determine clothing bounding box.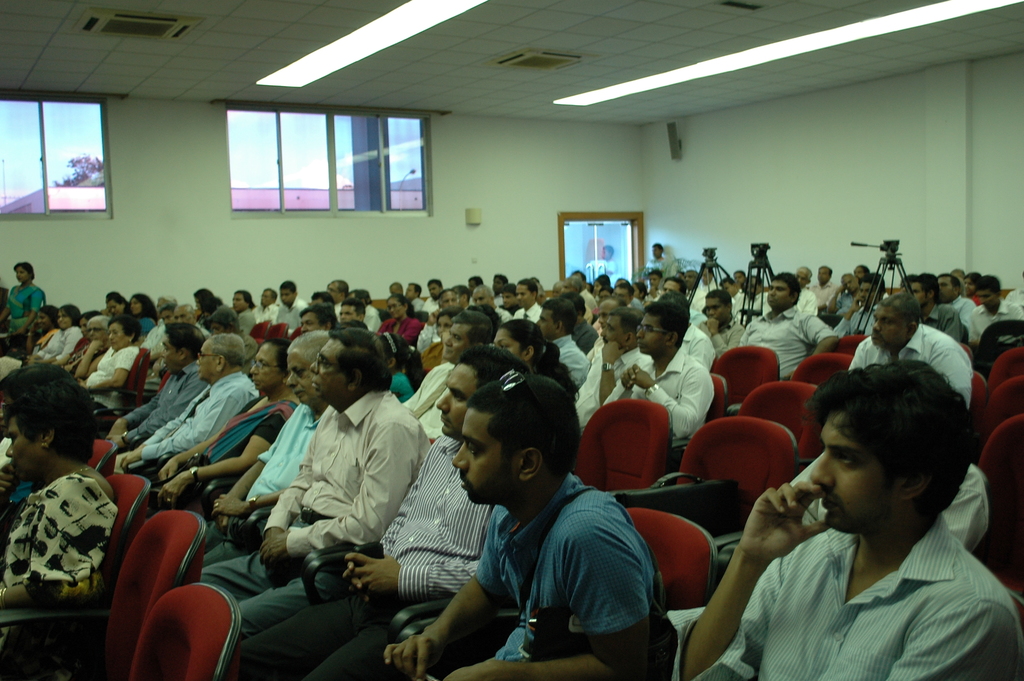
Determined: region(214, 436, 509, 680).
